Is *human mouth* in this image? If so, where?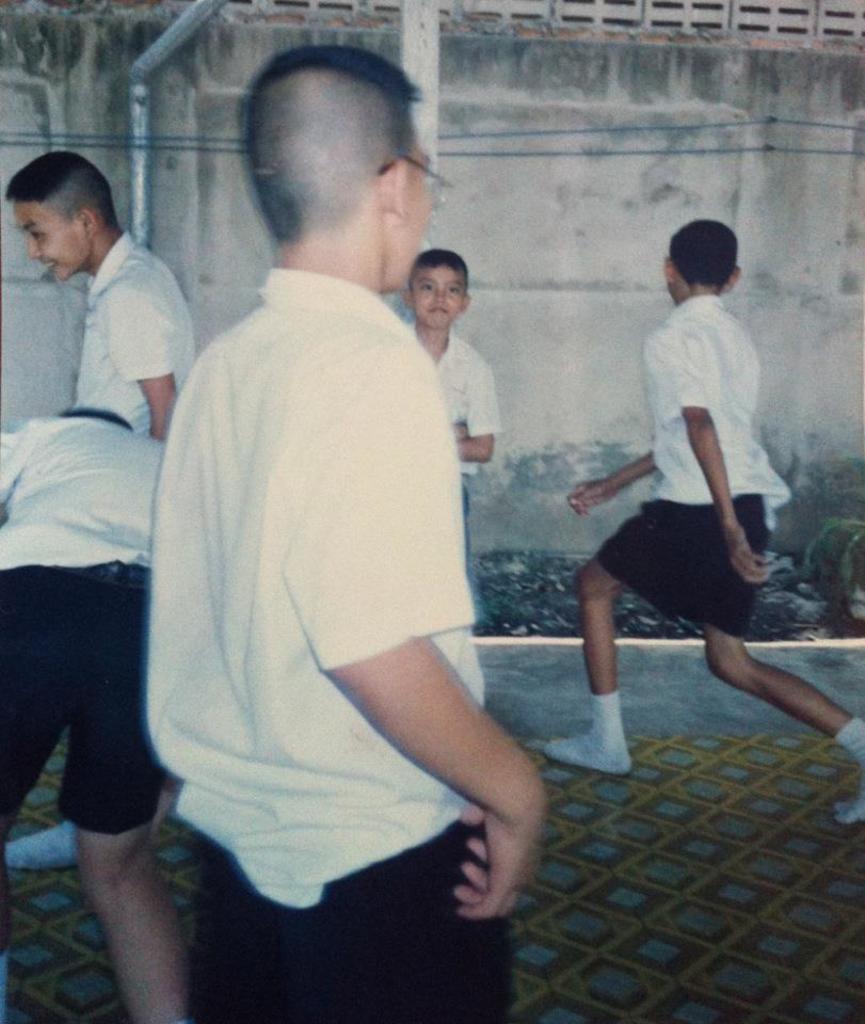
Yes, at bbox=(28, 255, 58, 275).
